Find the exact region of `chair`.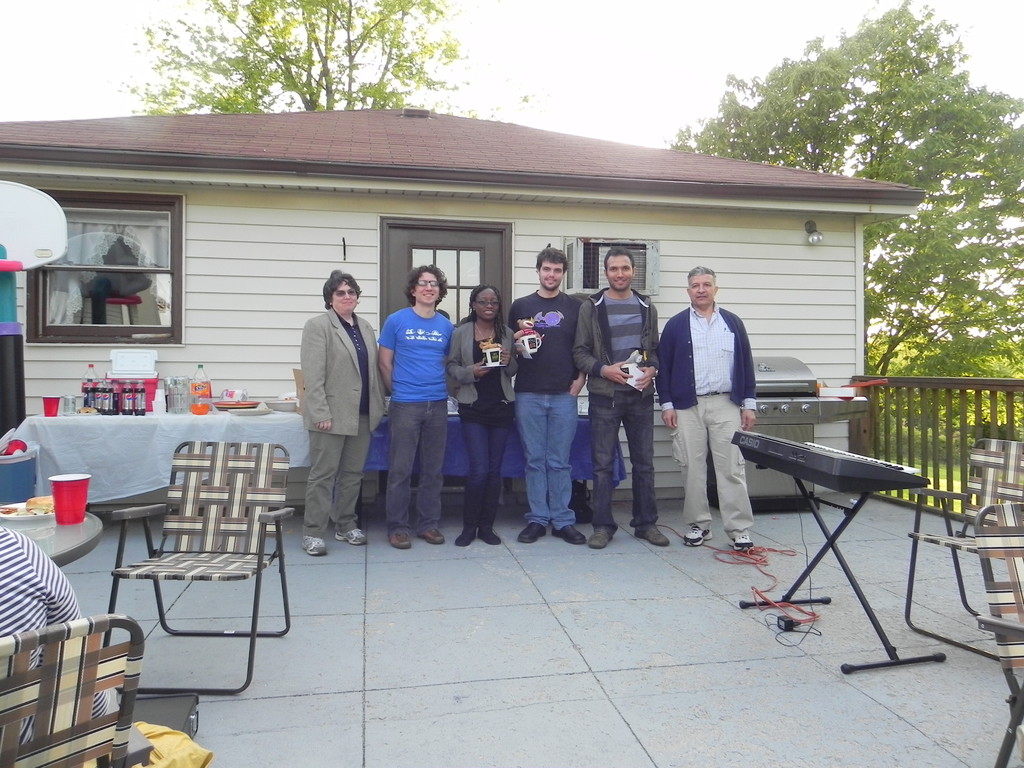
Exact region: Rect(99, 438, 271, 724).
